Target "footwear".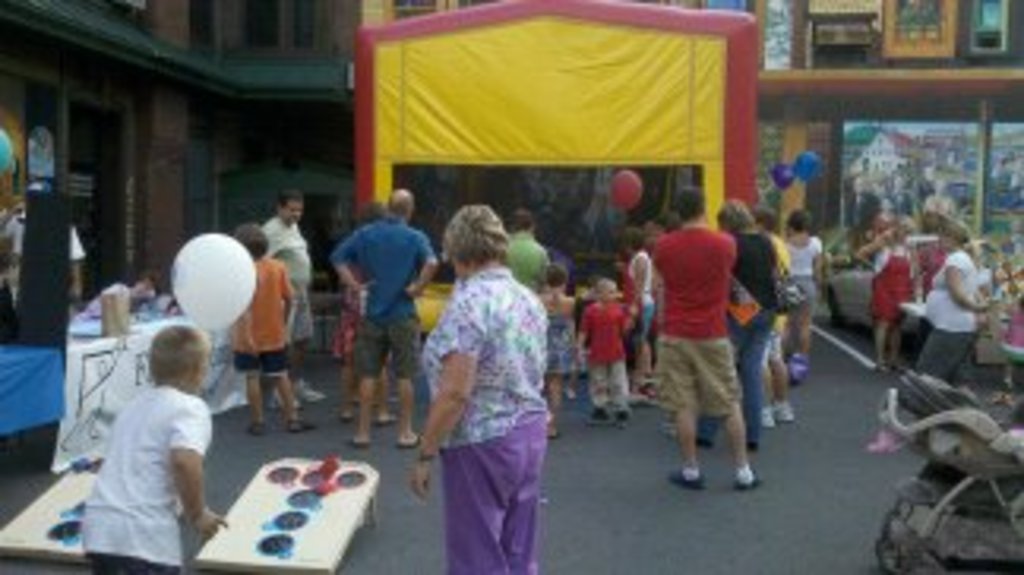
Target region: left=777, top=398, right=793, bottom=420.
